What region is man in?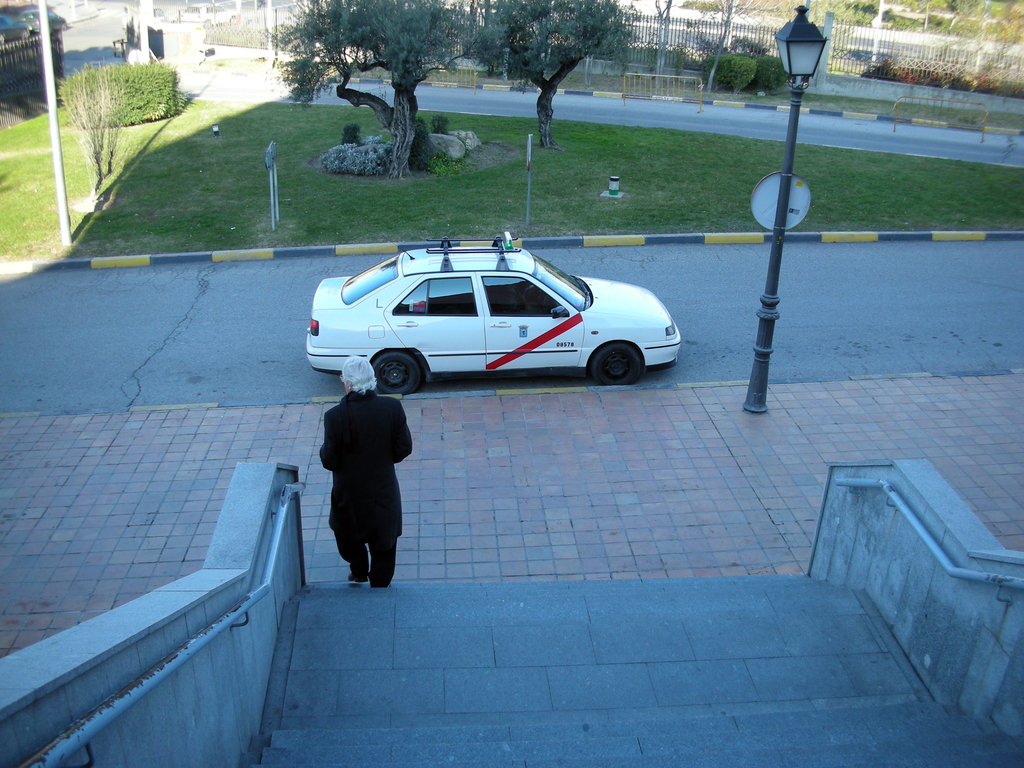
locate(319, 356, 414, 590).
